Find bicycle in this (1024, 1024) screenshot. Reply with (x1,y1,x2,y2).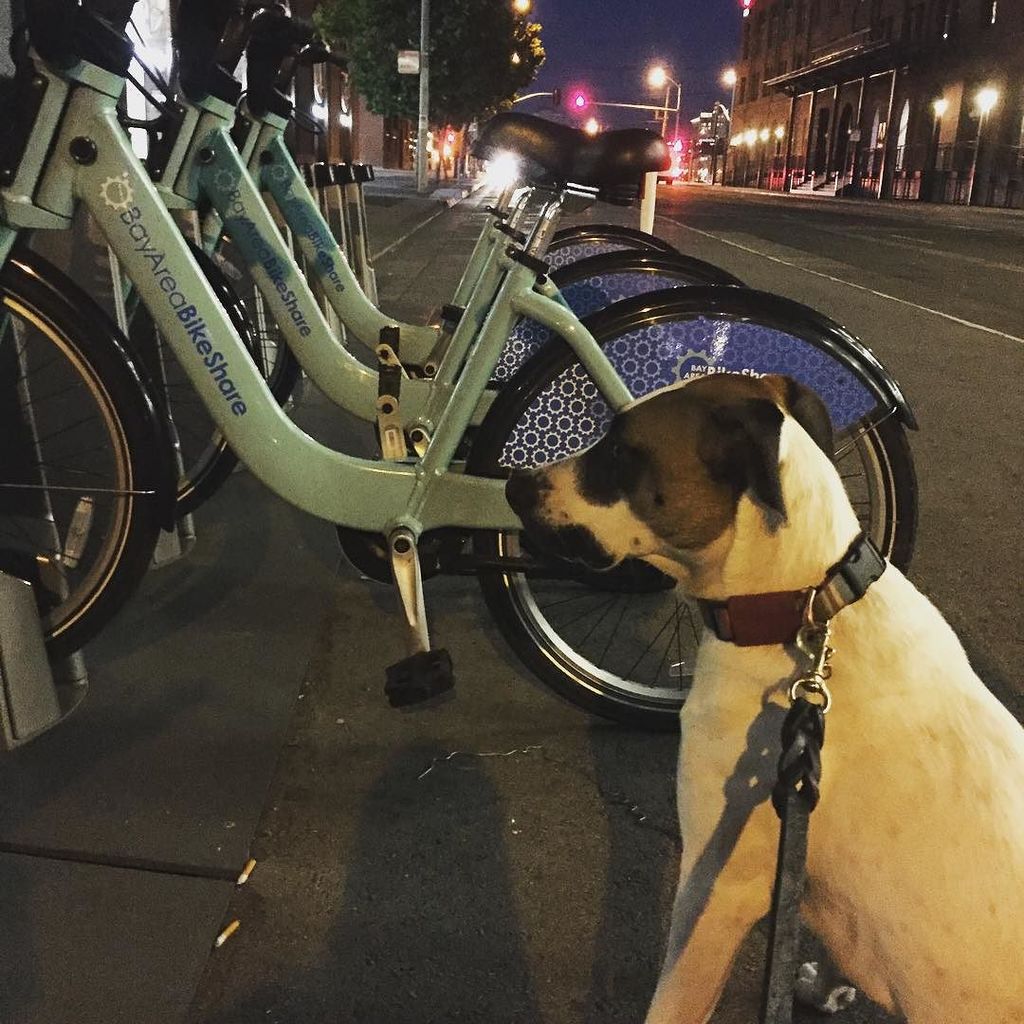
(0,0,941,706).
